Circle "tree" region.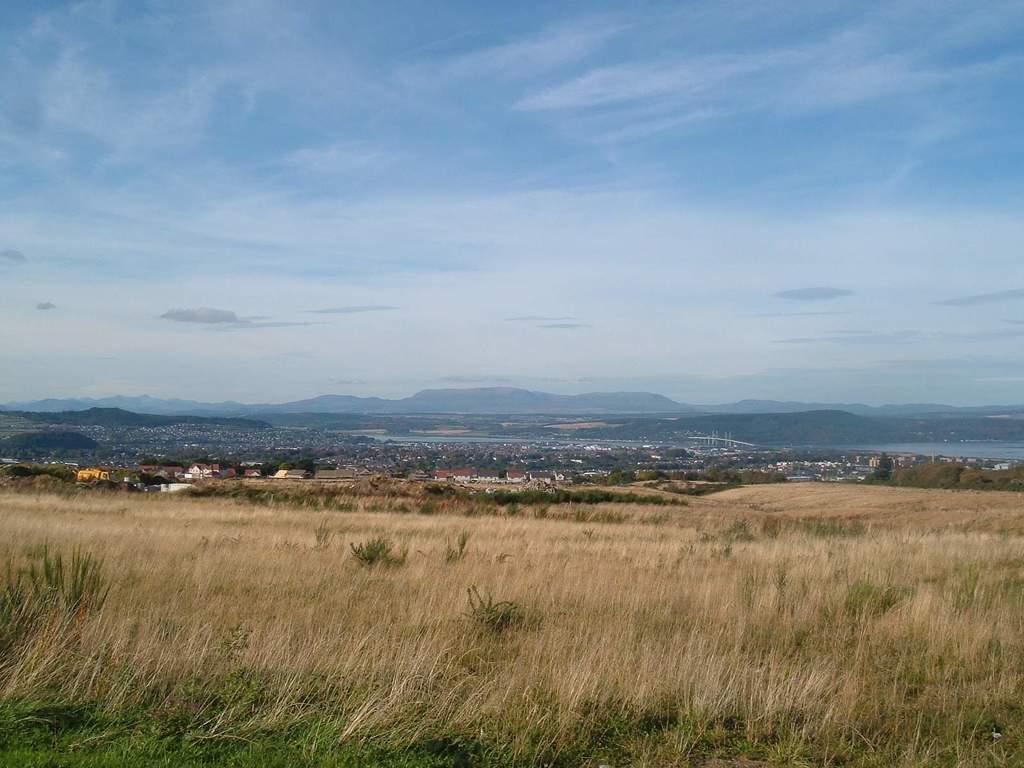
Region: locate(874, 452, 893, 472).
